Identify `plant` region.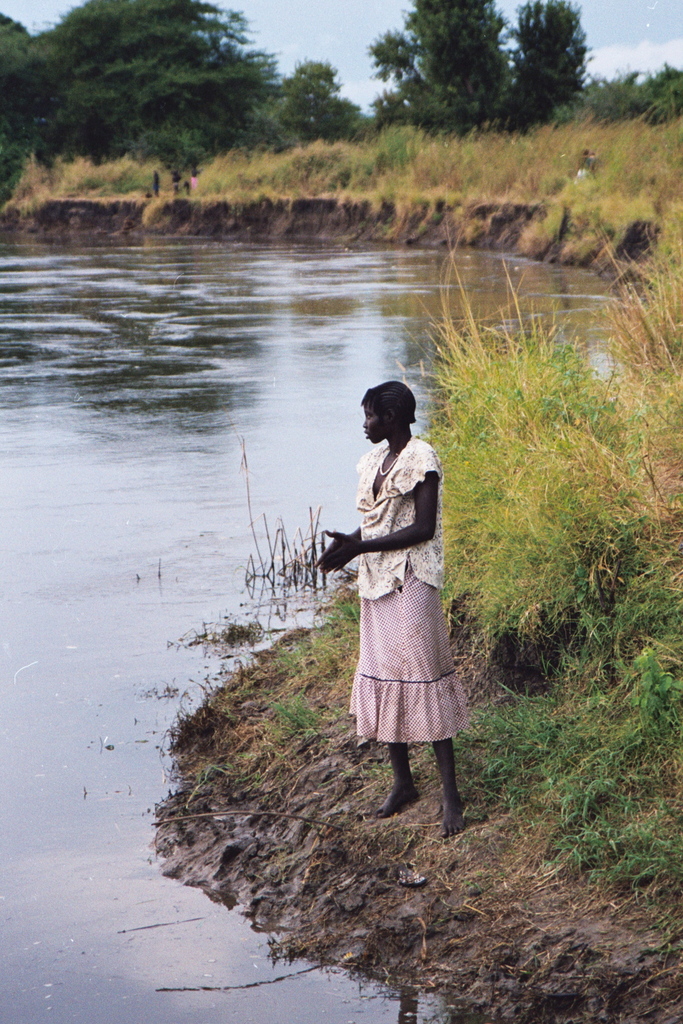
Region: x1=631 y1=649 x2=673 y2=729.
